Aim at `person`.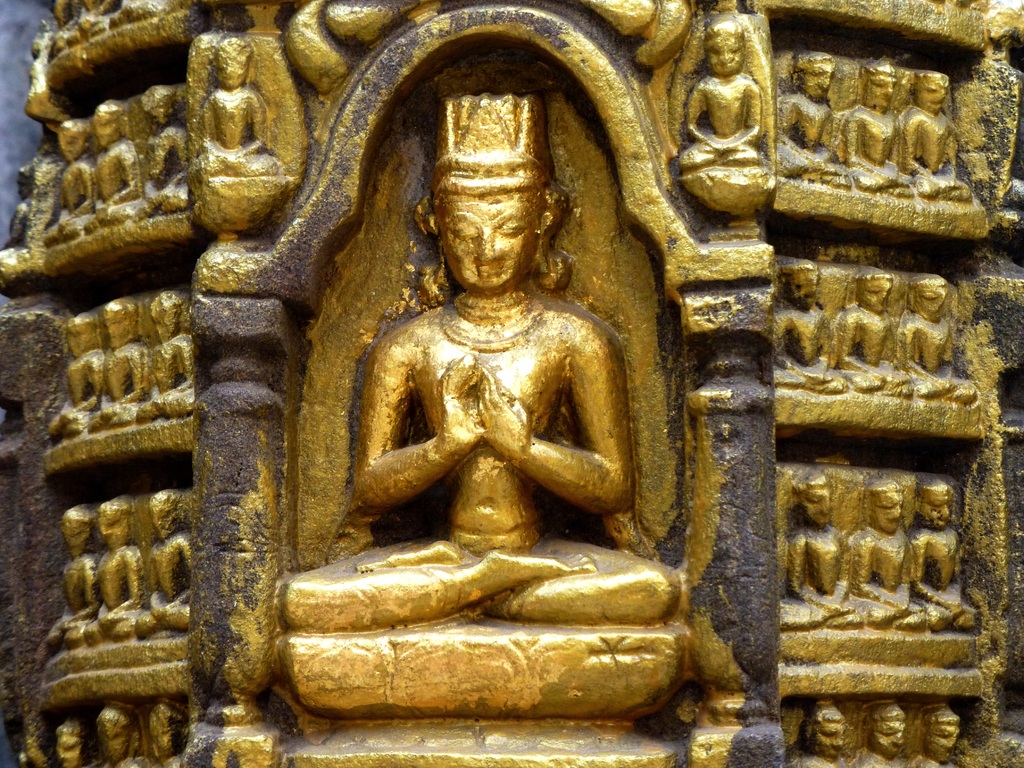
Aimed at crop(772, 470, 863, 639).
